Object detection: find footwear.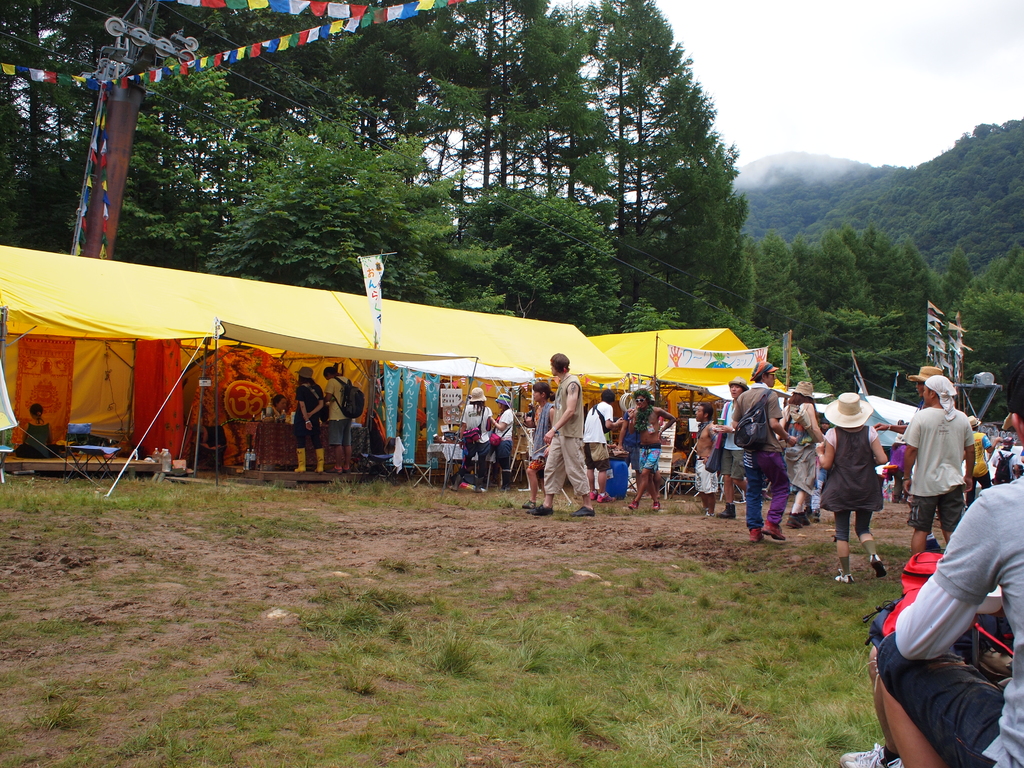
329,464,346,474.
